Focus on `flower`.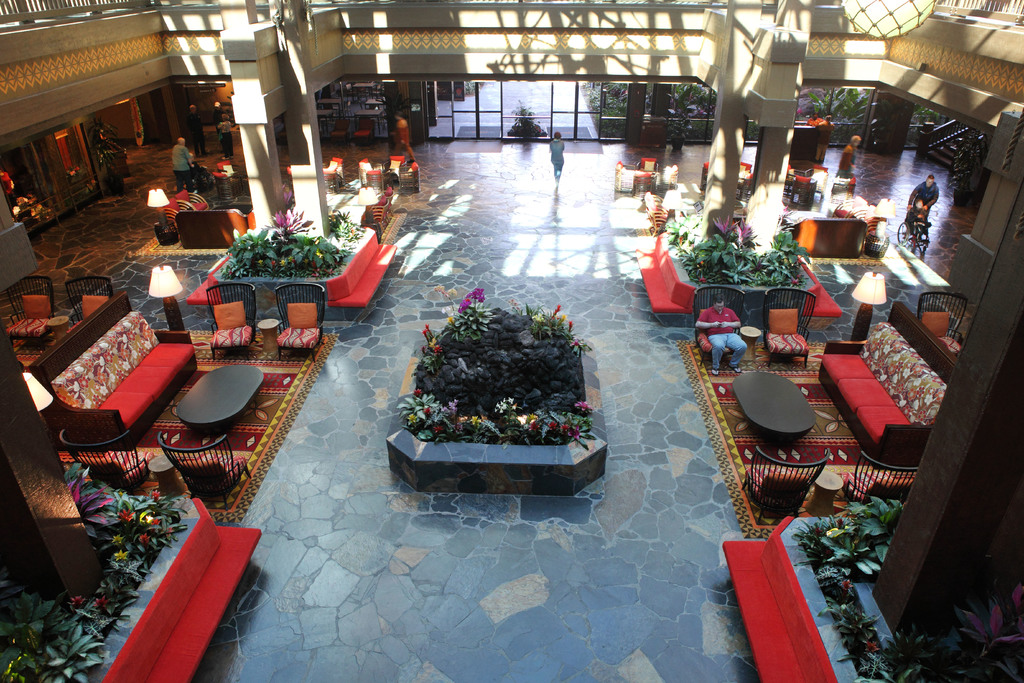
Focused at 119/511/131/523.
